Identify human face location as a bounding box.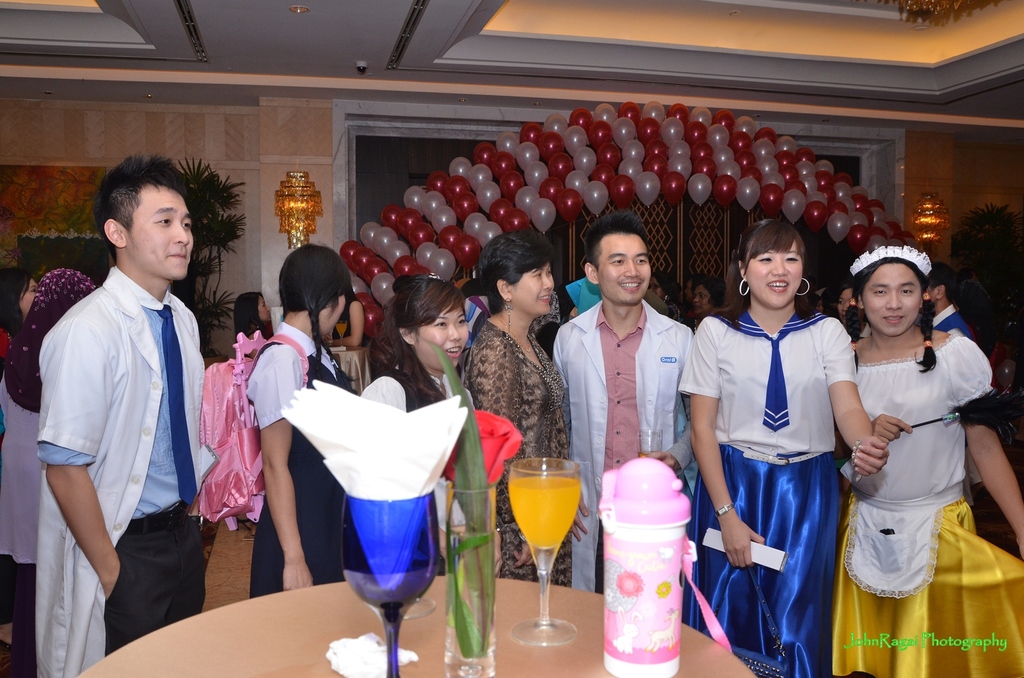
{"left": 260, "top": 292, "right": 271, "bottom": 322}.
